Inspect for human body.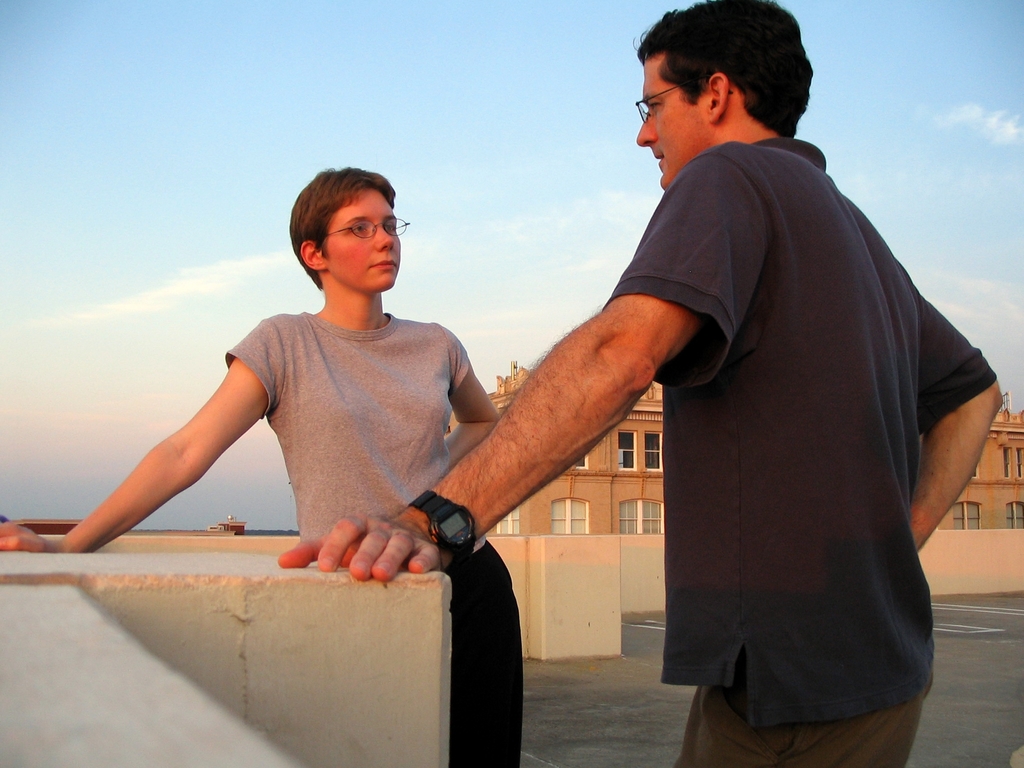
Inspection: box(4, 168, 518, 761).
